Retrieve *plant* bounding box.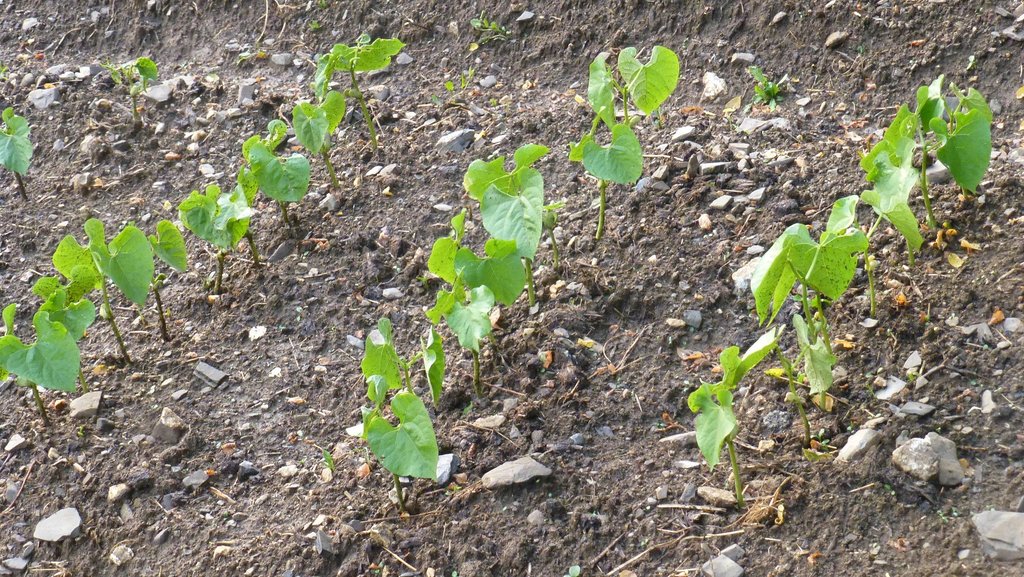
Bounding box: <box>318,24,394,118</box>.
